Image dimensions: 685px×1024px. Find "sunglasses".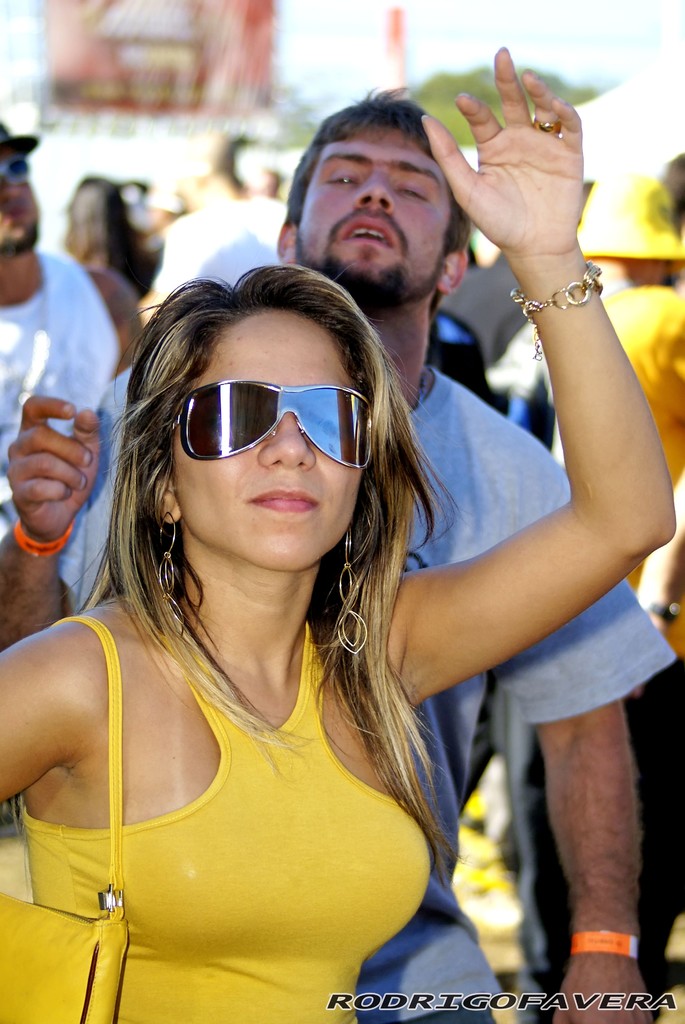
<box>167,378,377,469</box>.
